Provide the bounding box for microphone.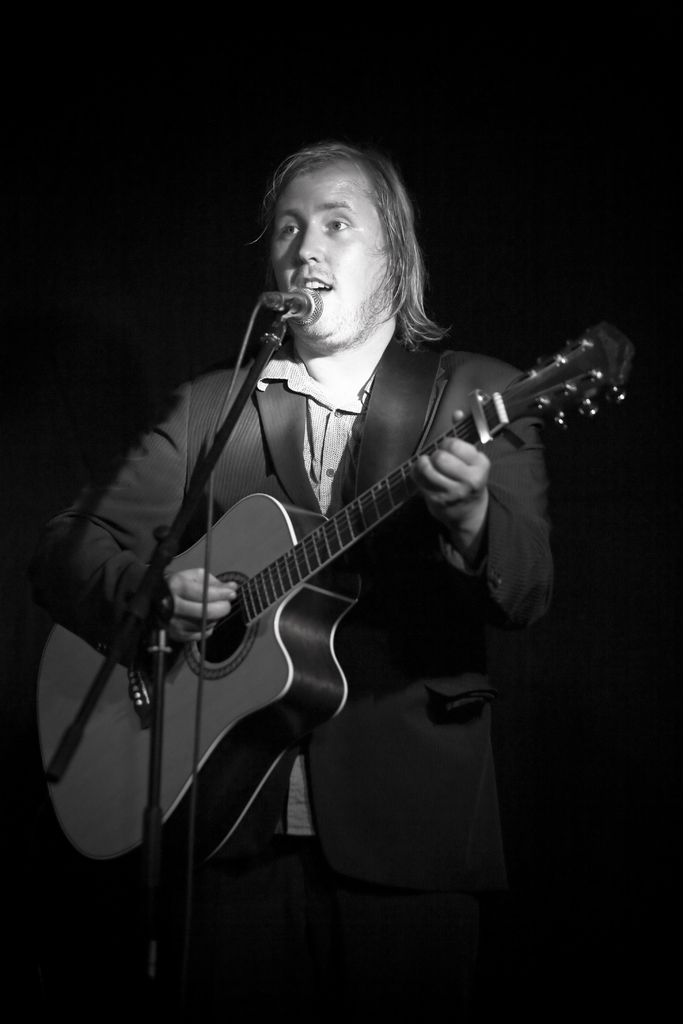
select_region(214, 287, 317, 360).
